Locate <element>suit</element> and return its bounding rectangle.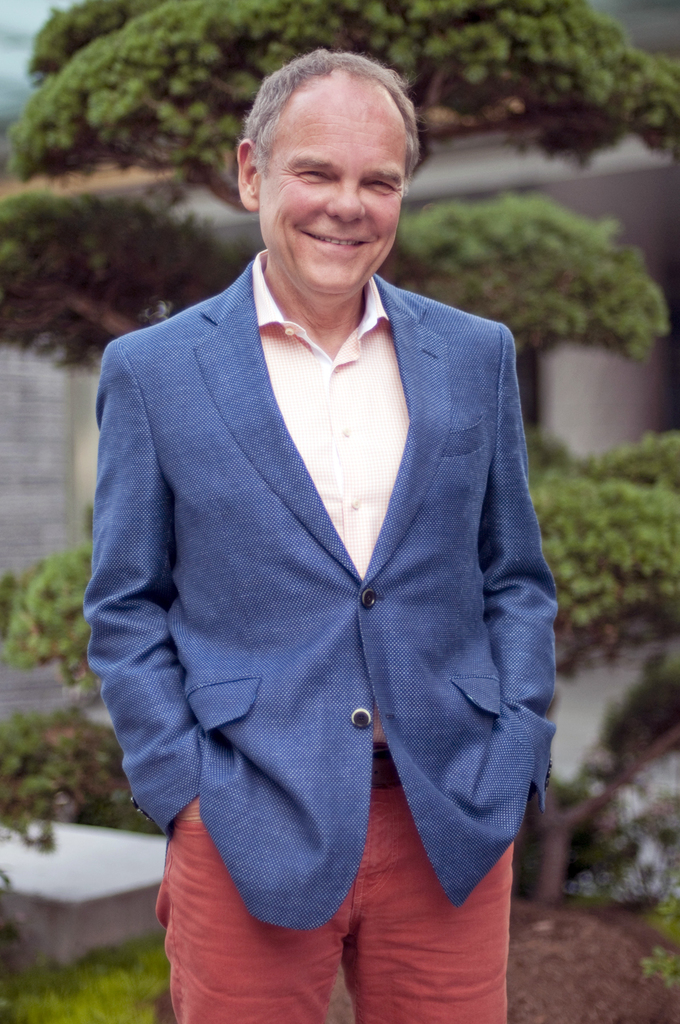
box=[114, 328, 540, 991].
